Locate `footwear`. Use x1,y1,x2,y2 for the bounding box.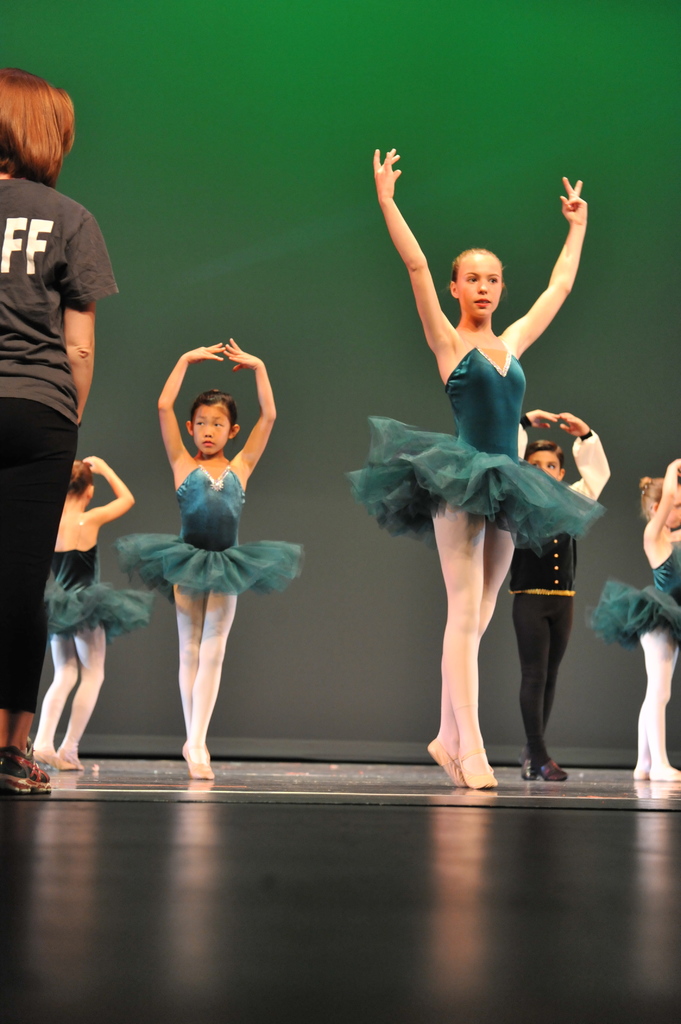
636,769,649,785.
